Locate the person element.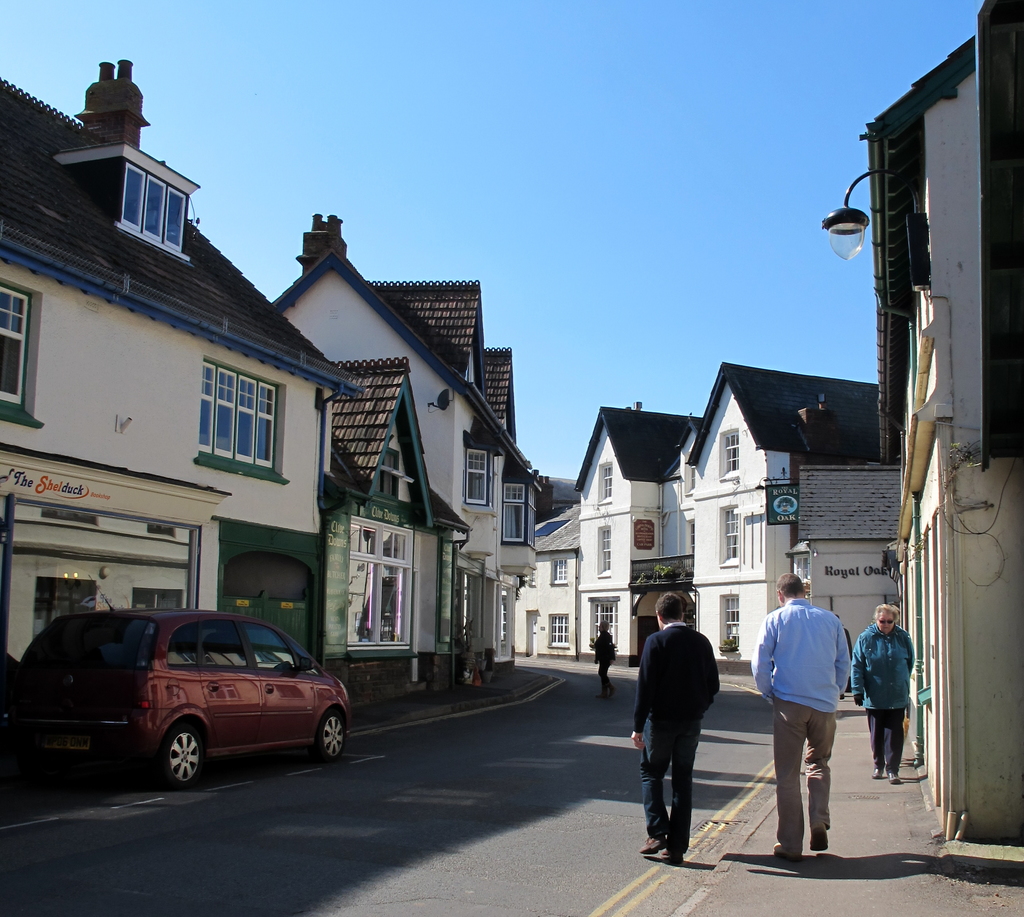
Element bbox: x1=852, y1=601, x2=915, y2=784.
